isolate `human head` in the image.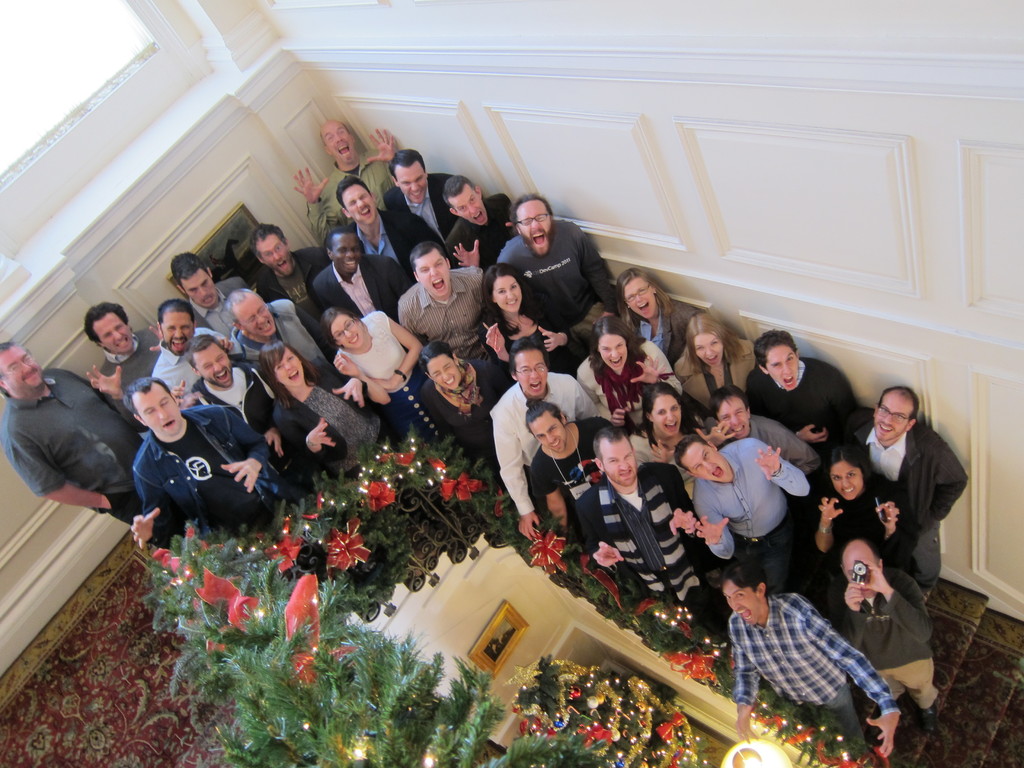
Isolated region: bbox=[719, 565, 771, 623].
